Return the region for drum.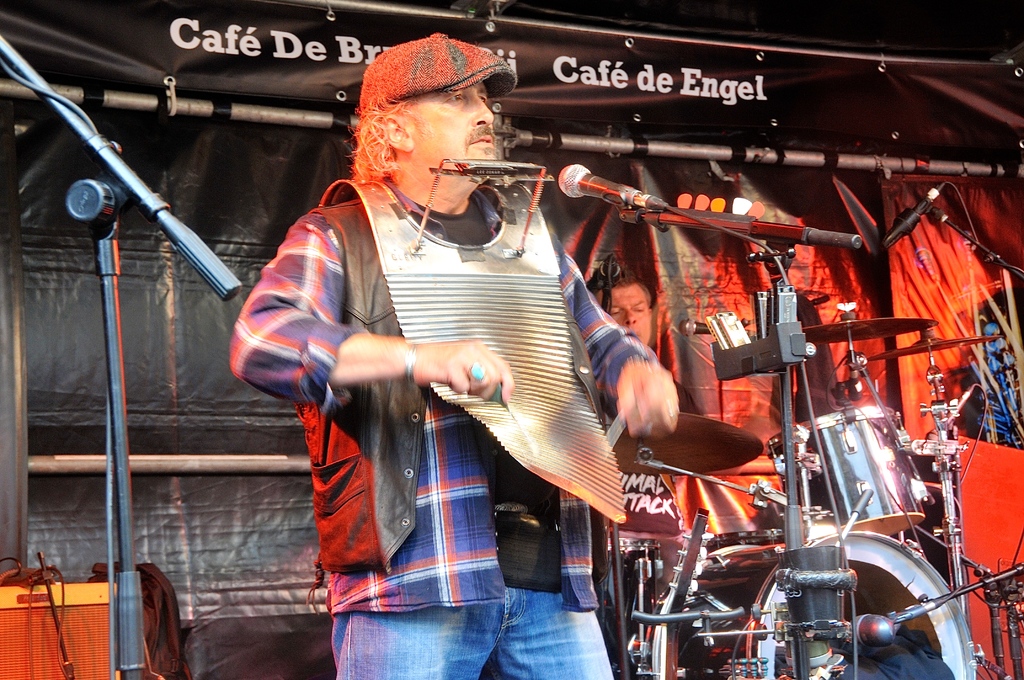
locate(626, 530, 979, 679).
